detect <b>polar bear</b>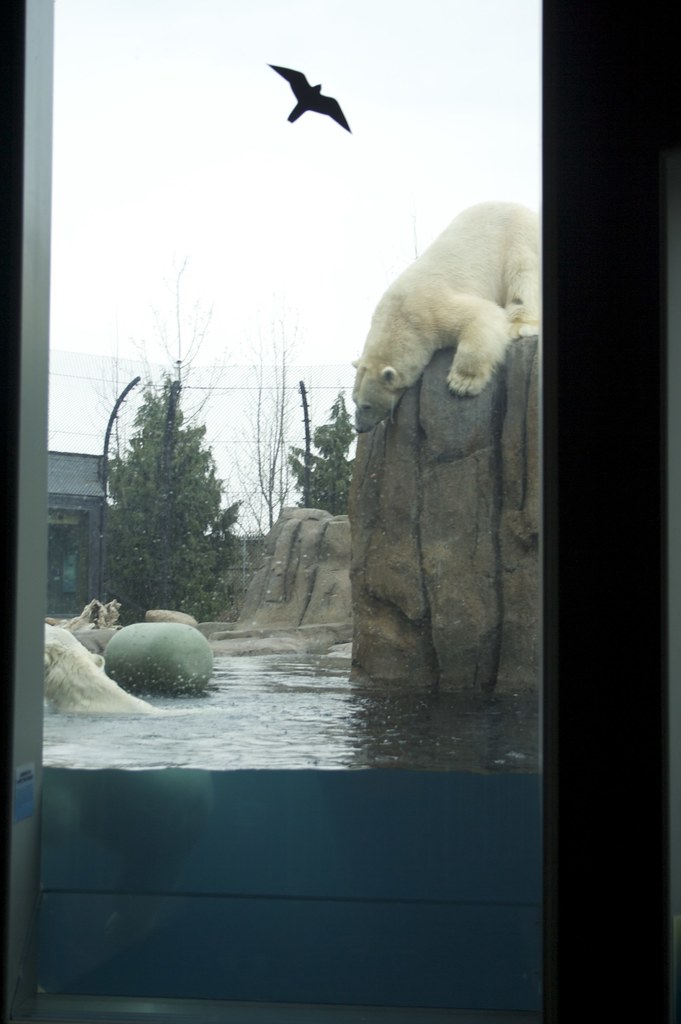
bbox=(41, 627, 160, 722)
